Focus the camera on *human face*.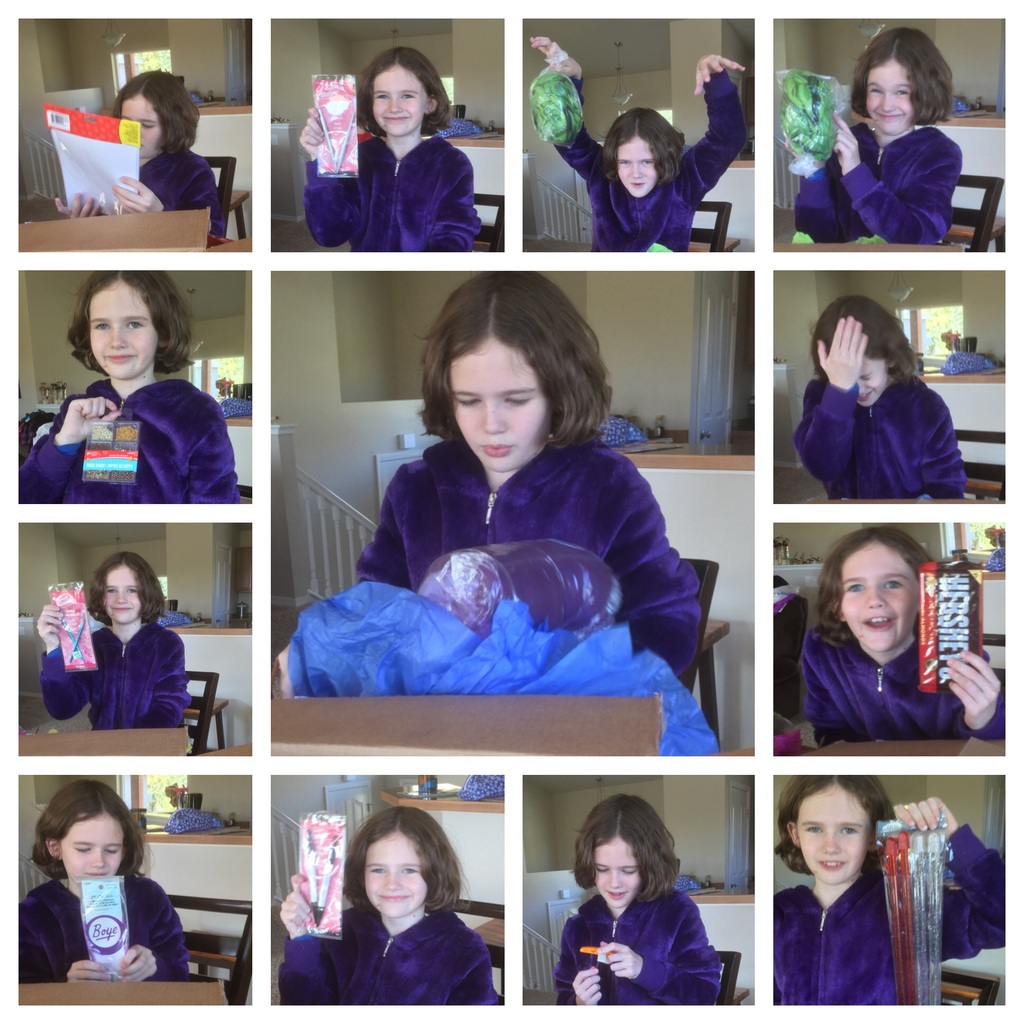
Focus region: pyautogui.locateOnScreen(854, 355, 887, 405).
